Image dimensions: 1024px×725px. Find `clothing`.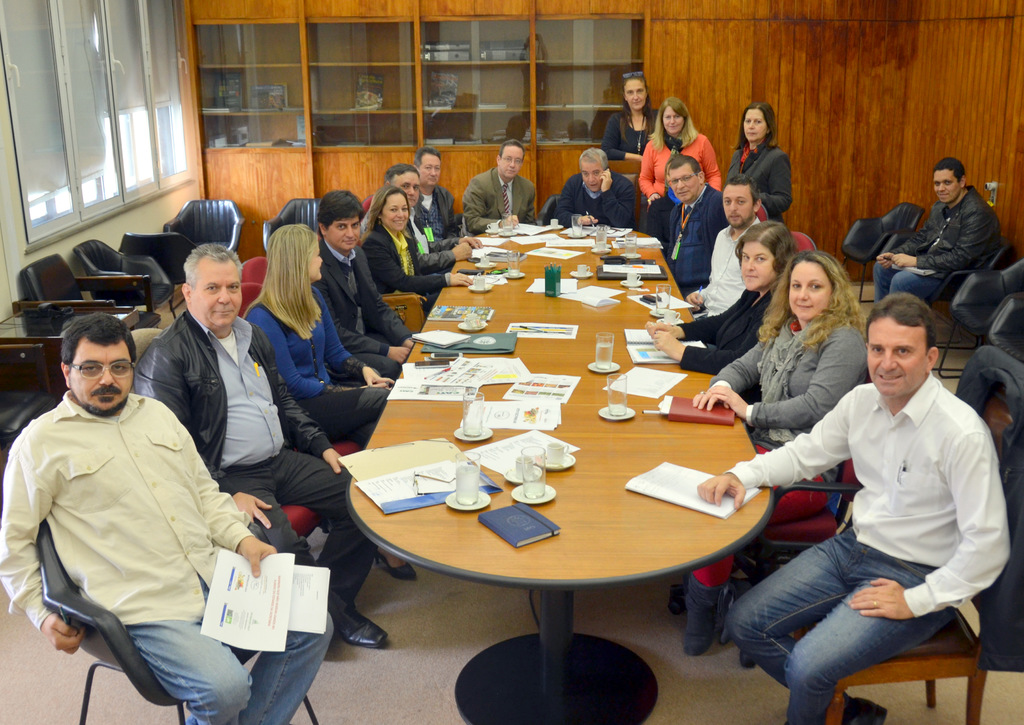
637/123/727/198.
